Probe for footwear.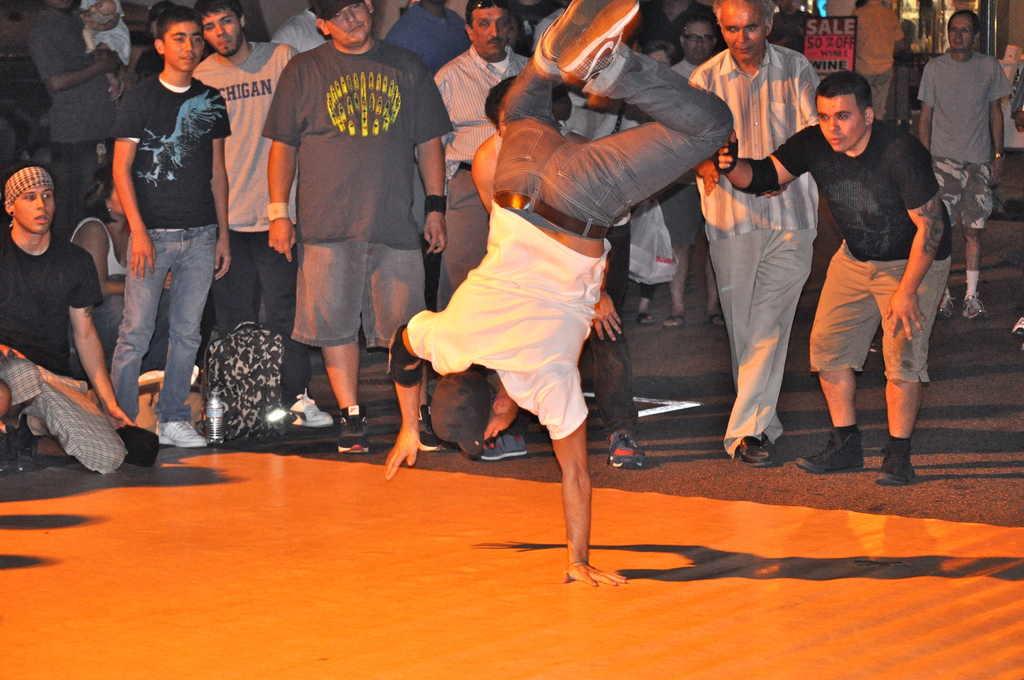
Probe result: 636,314,652,325.
